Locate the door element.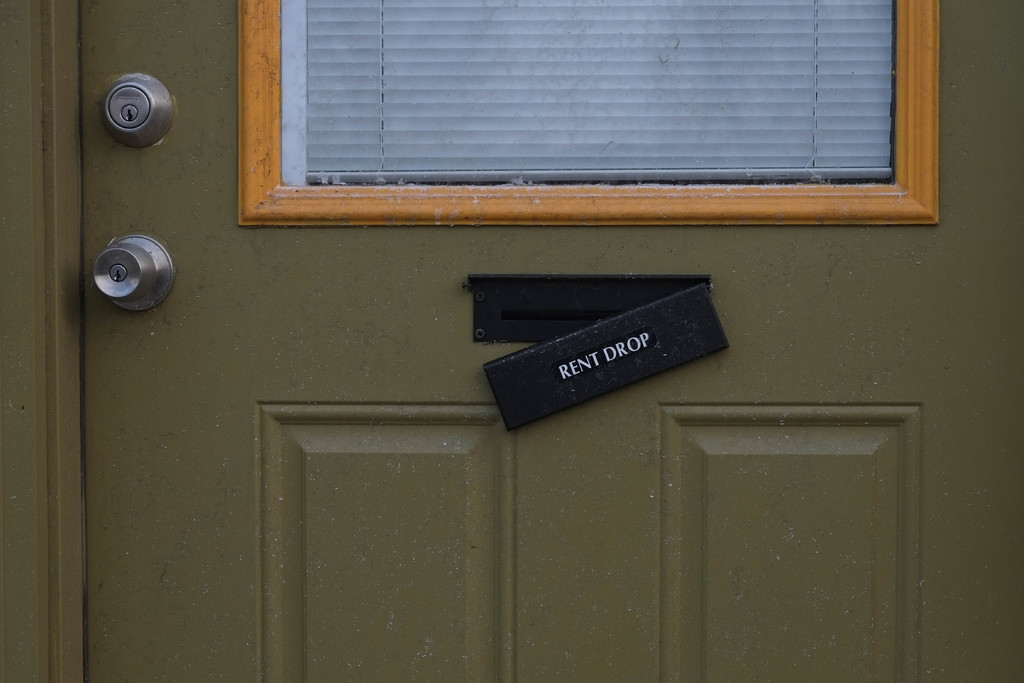
Element bbox: bbox=[74, 0, 1023, 680].
